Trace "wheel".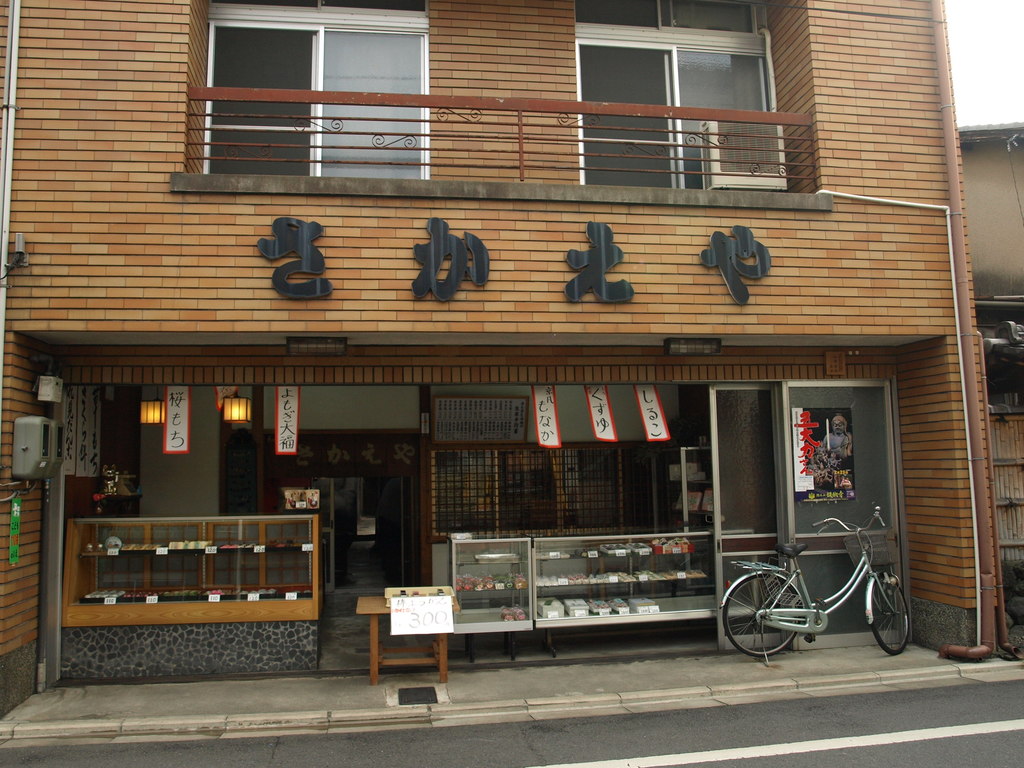
Traced to x1=722, y1=574, x2=807, y2=654.
